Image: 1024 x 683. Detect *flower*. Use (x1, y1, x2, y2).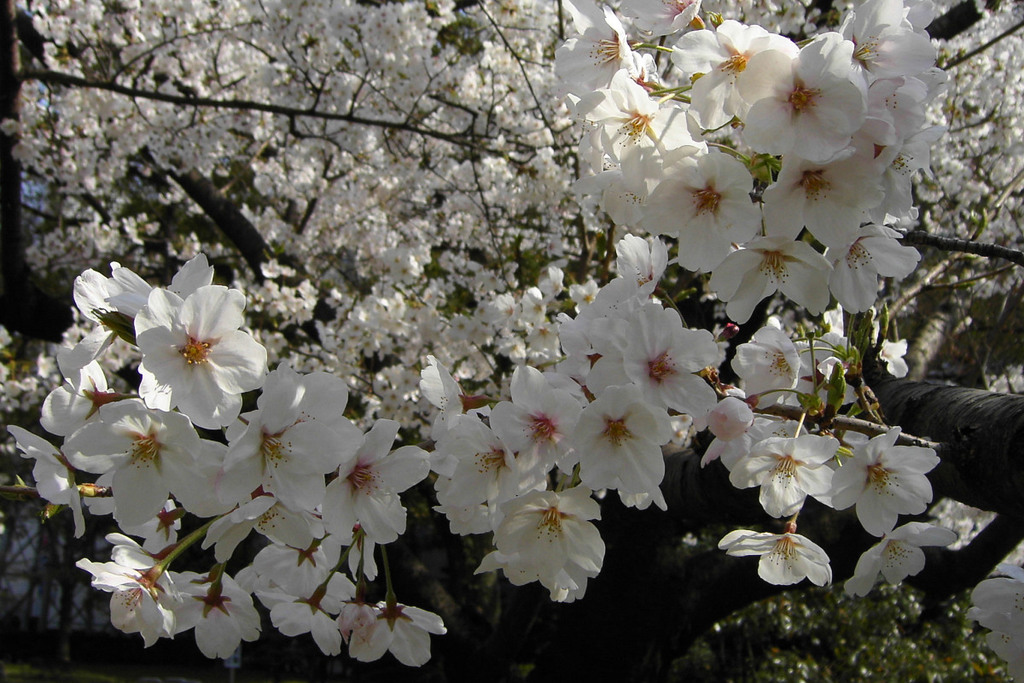
(602, 226, 671, 295).
